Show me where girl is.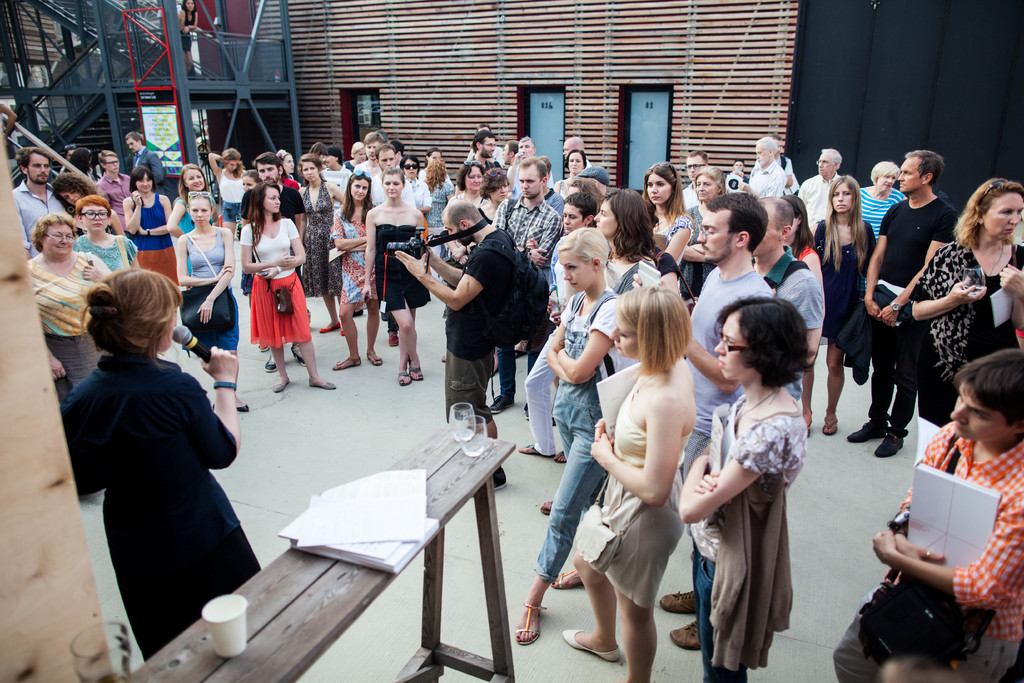
girl is at 674:290:811:682.
